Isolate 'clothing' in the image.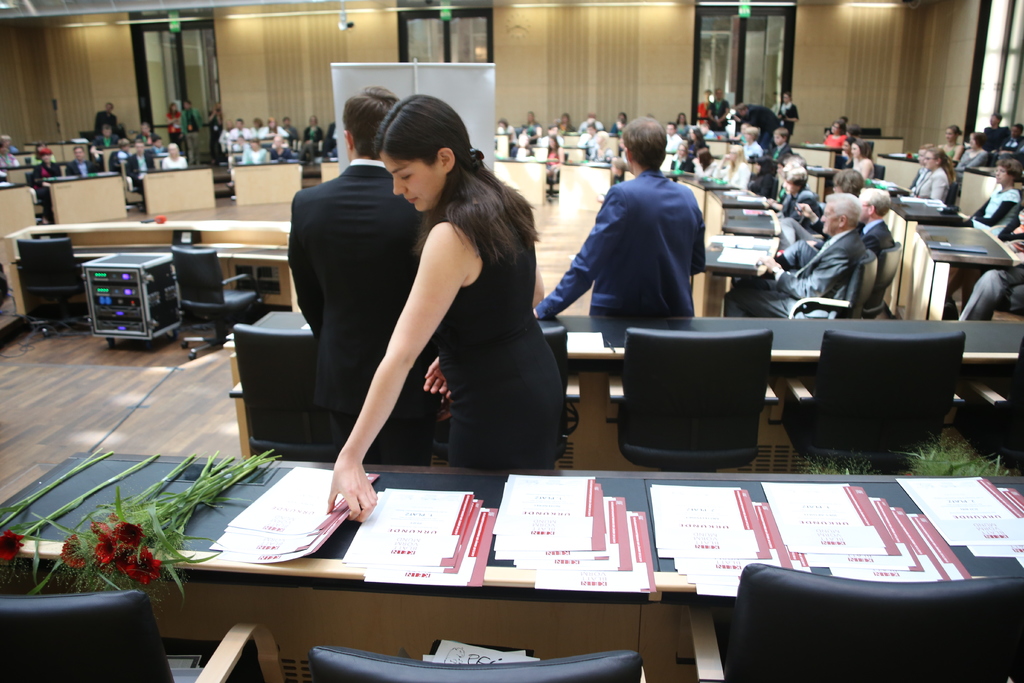
Isolated region: 906 171 952 211.
